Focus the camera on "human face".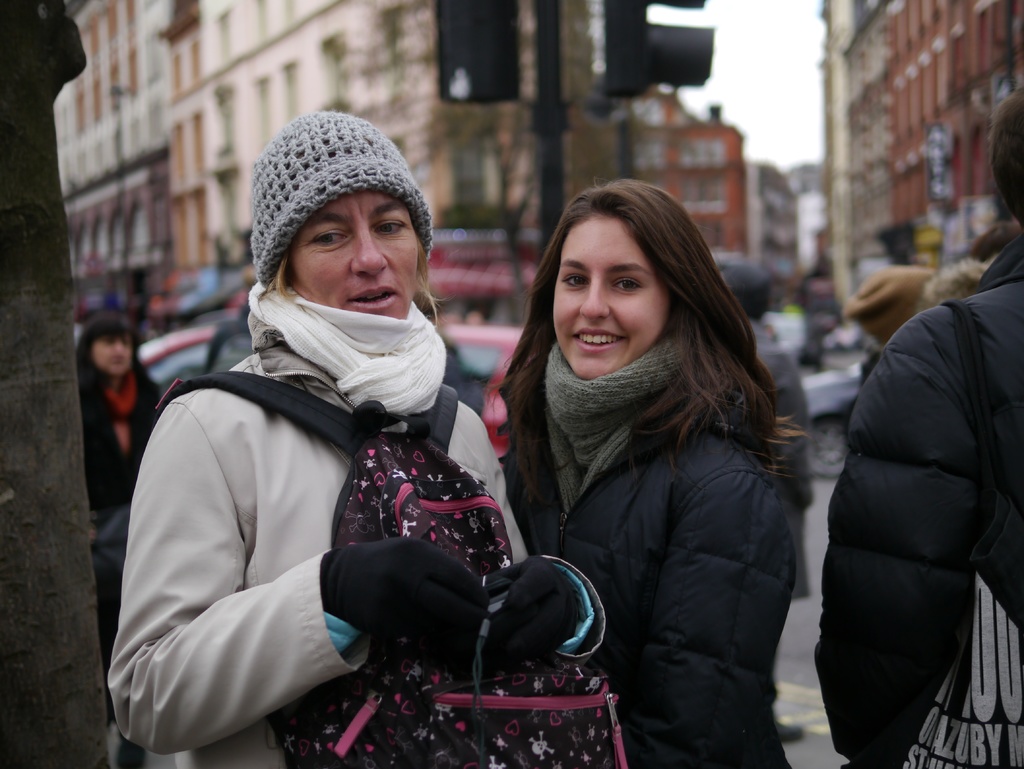
Focus region: {"left": 549, "top": 216, "right": 669, "bottom": 385}.
